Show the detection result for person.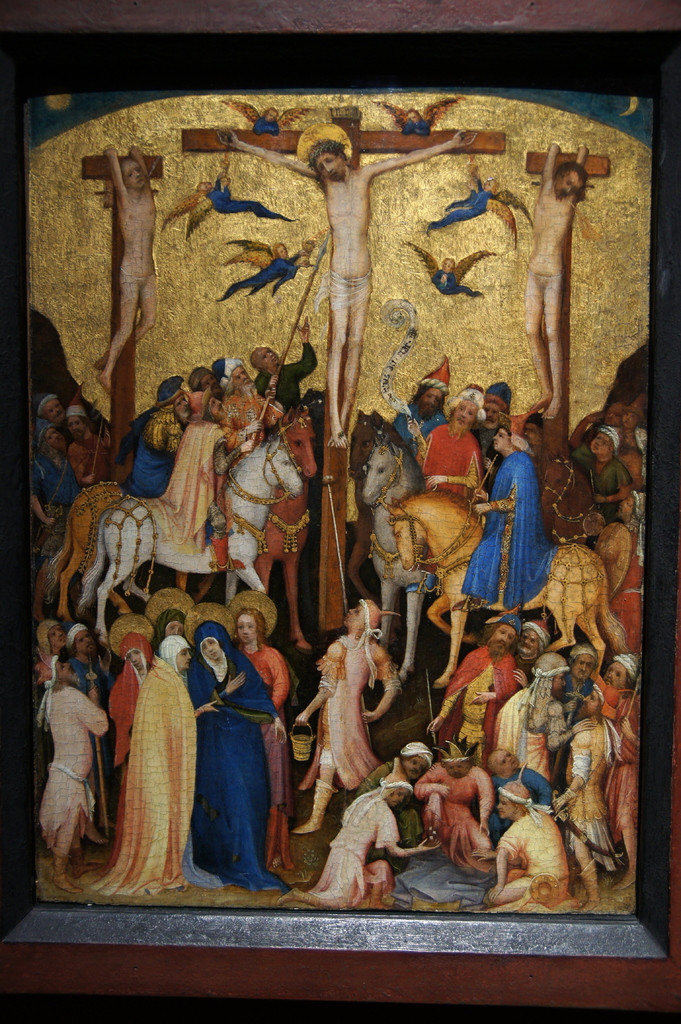
detection(226, 129, 479, 442).
